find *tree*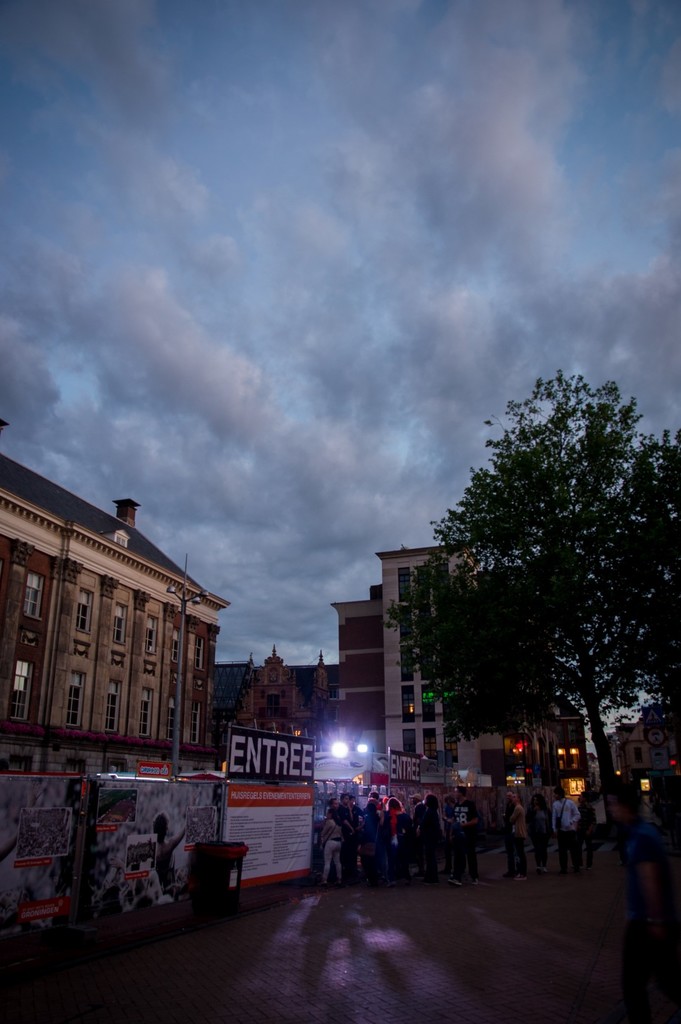
378,545,595,781
